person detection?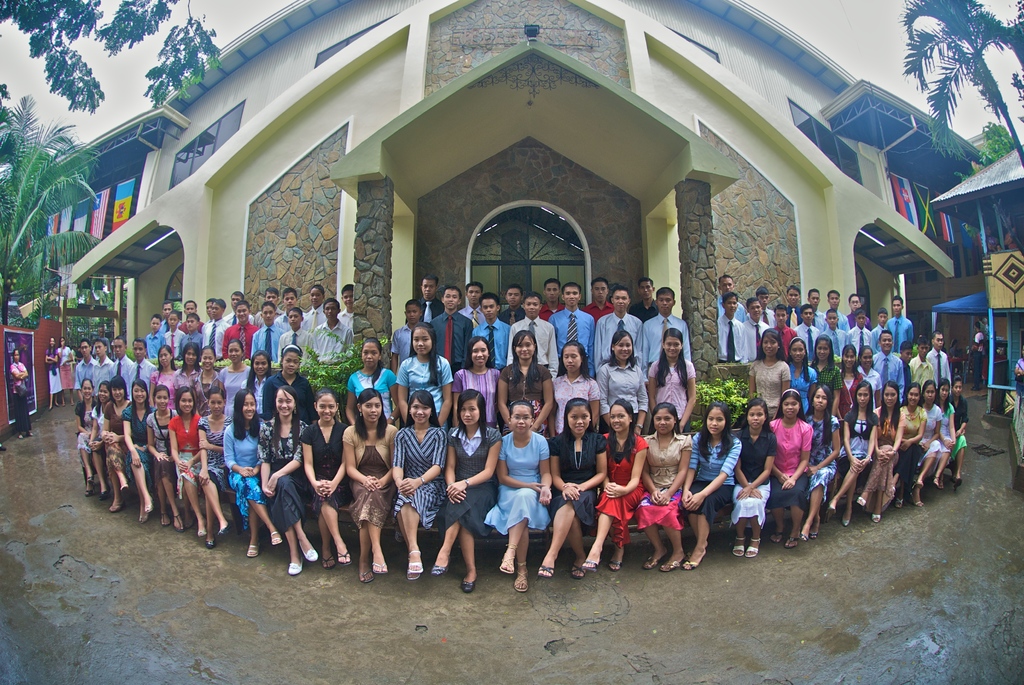
100 374 129 511
